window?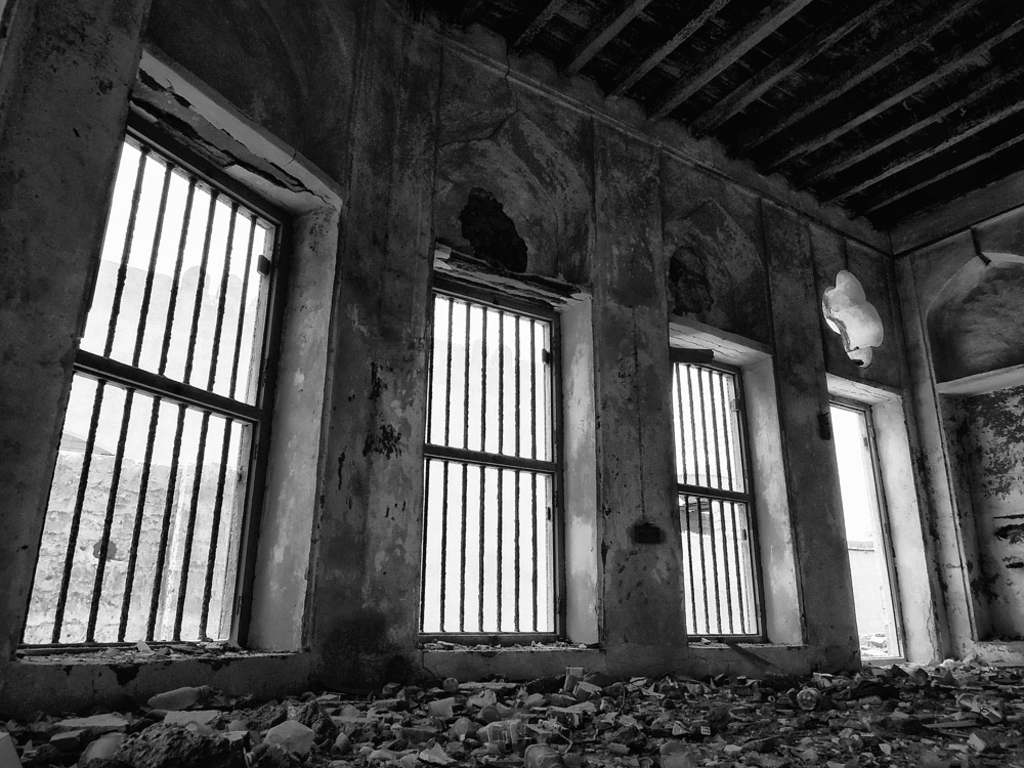
{"left": 678, "top": 308, "right": 824, "bottom": 644}
